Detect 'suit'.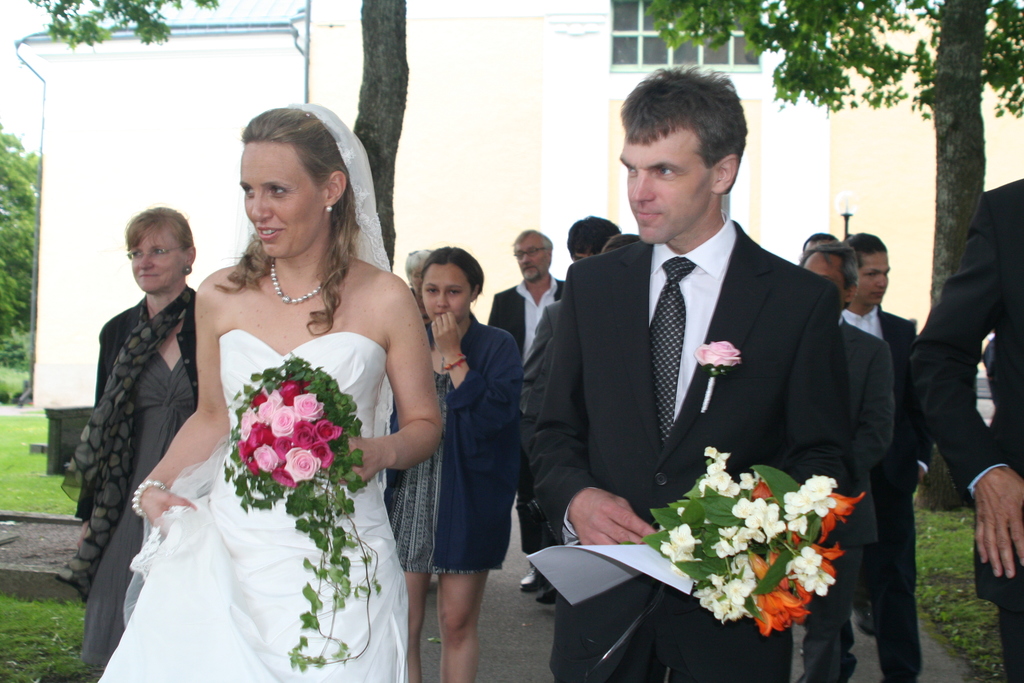
Detected at bbox=(488, 278, 573, 546).
